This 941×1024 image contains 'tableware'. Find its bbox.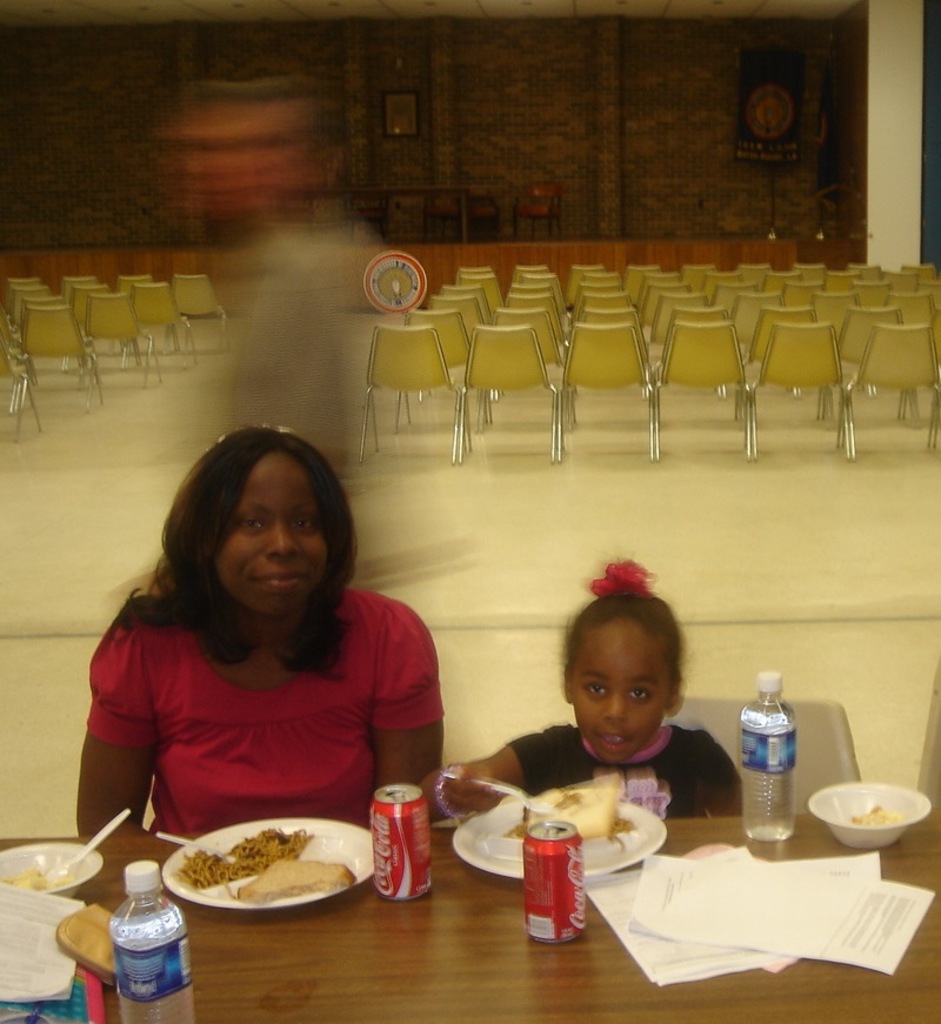
crop(133, 811, 368, 910).
